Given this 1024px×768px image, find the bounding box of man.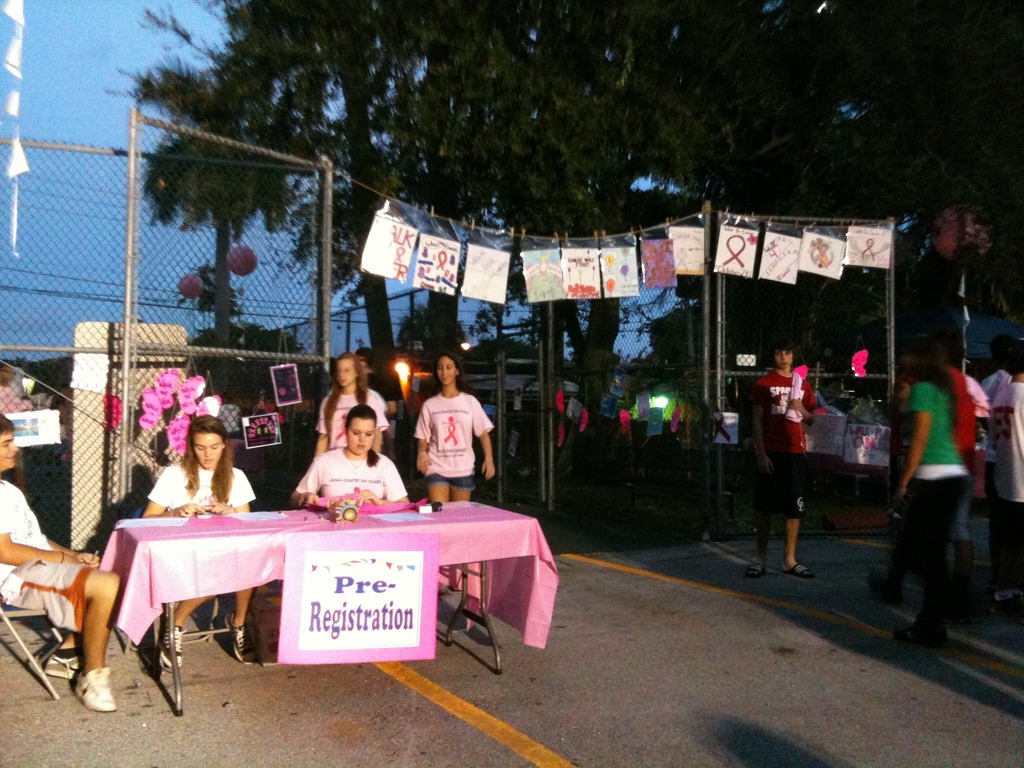
(left=0, top=410, right=120, bottom=714).
